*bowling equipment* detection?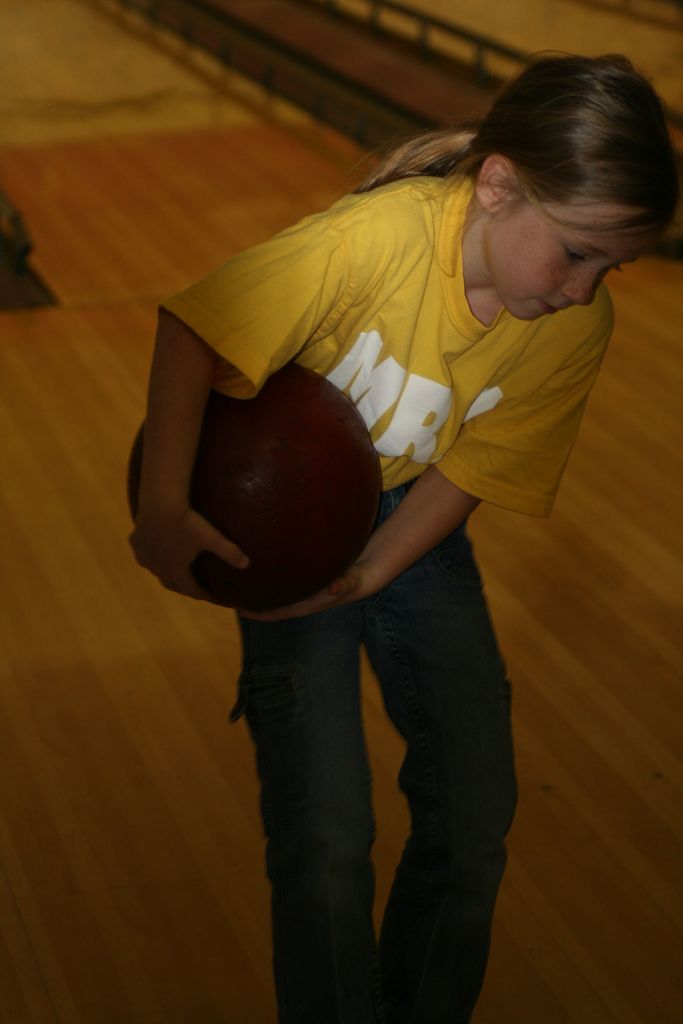
bbox=[121, 366, 402, 620]
